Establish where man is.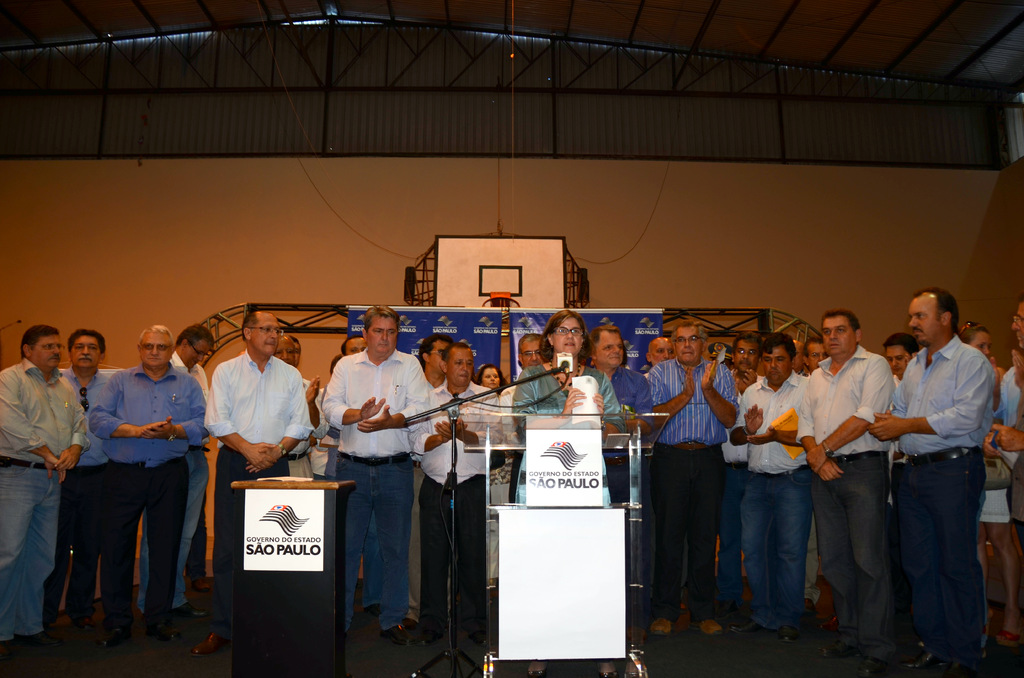
Established at x1=496, y1=330, x2=545, y2=499.
